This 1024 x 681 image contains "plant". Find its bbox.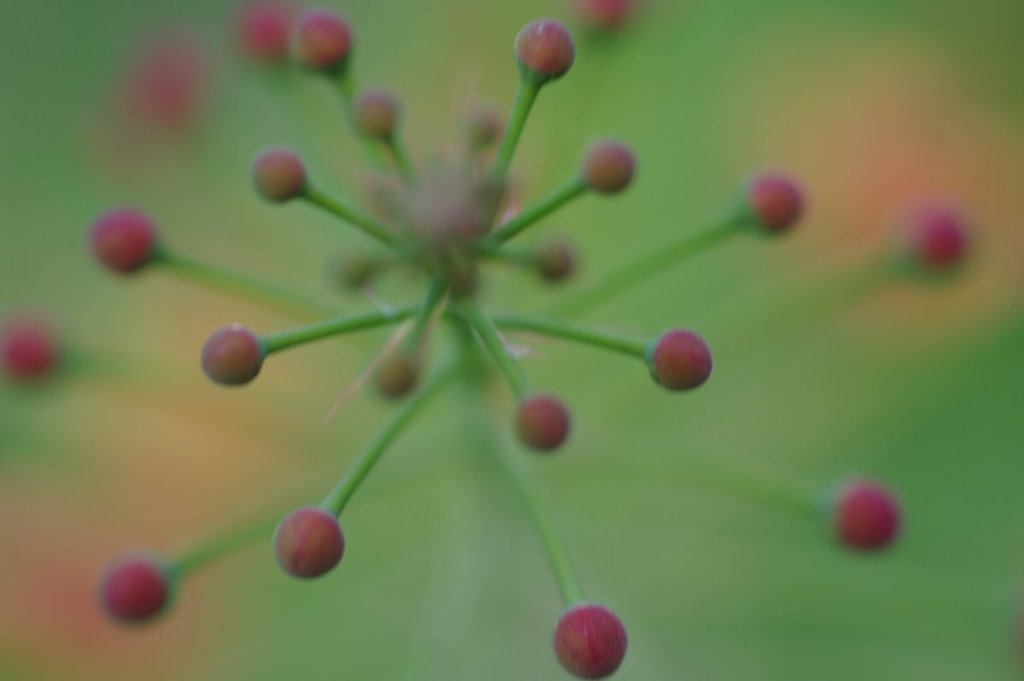
locate(163, 0, 912, 680).
